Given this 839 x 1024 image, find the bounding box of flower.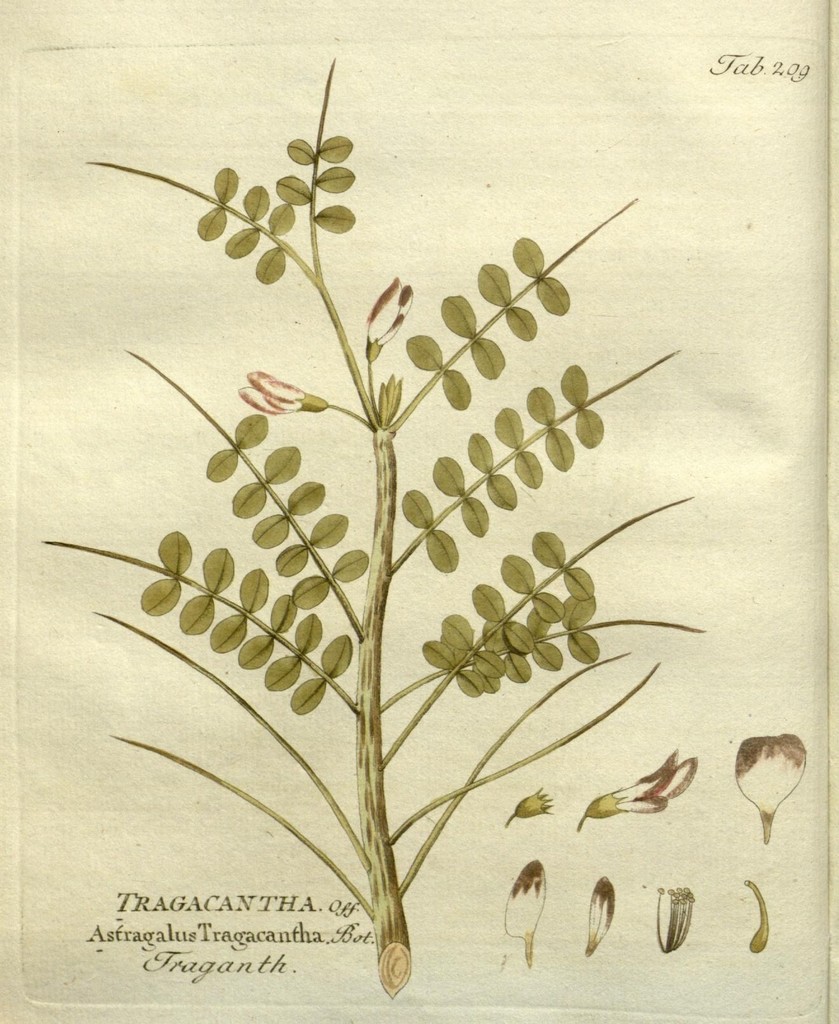
Rect(237, 372, 303, 412).
